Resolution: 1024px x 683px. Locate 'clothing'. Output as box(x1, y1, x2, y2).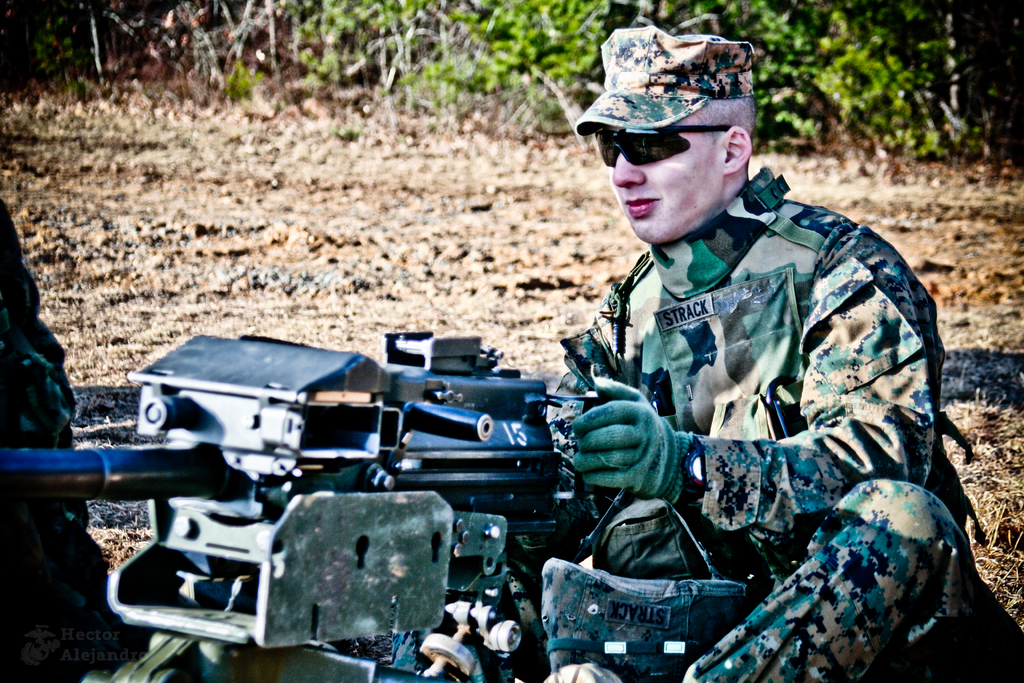
box(575, 172, 948, 586).
